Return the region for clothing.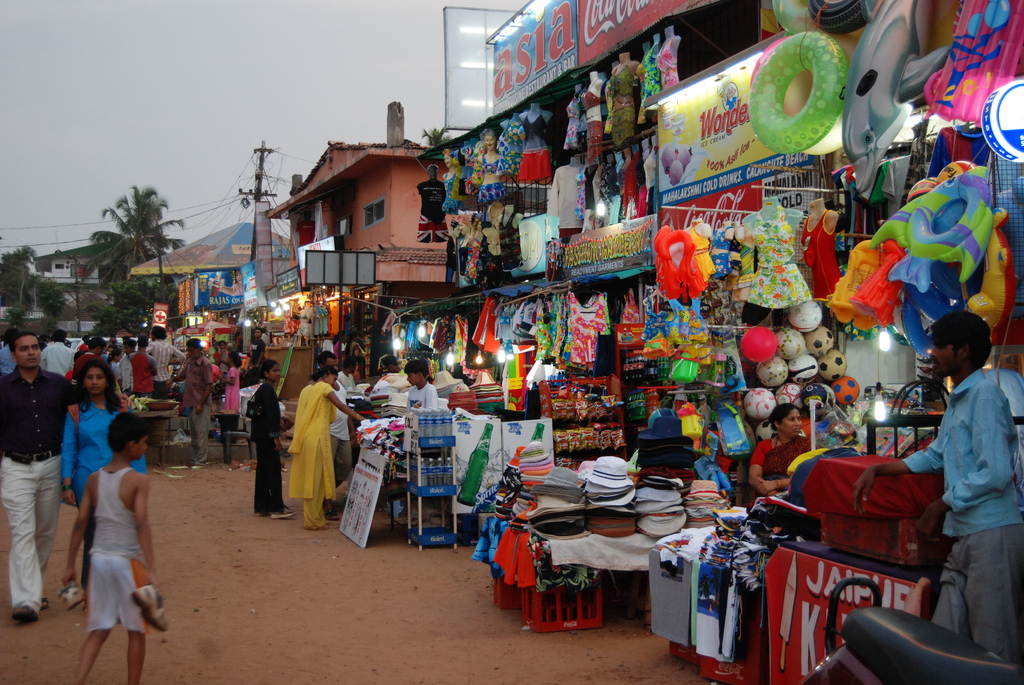
<box>63,351,104,370</box>.
